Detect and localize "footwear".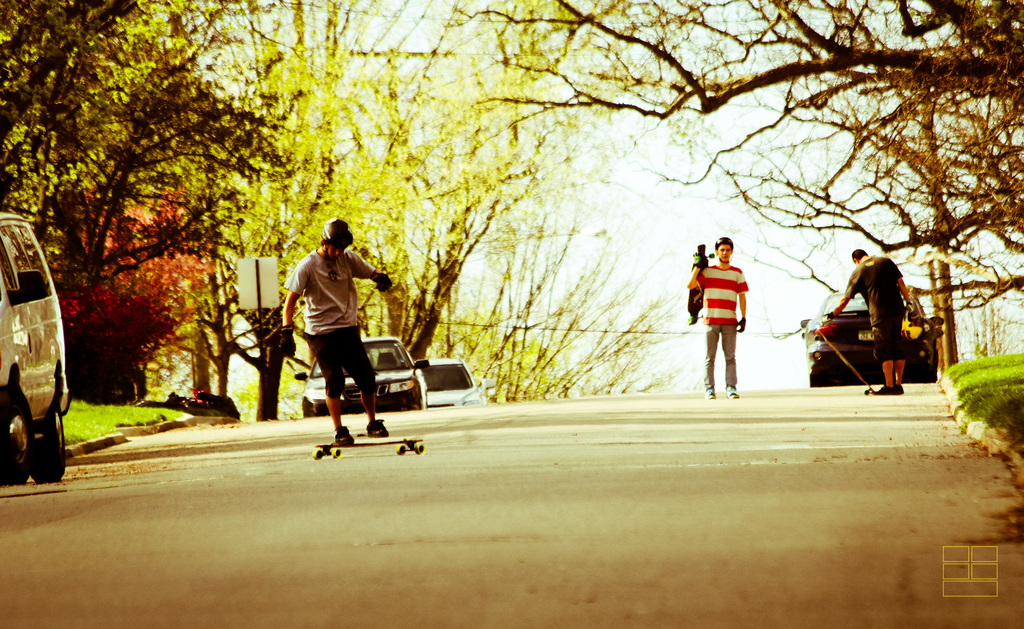
Localized at select_region(366, 418, 390, 436).
